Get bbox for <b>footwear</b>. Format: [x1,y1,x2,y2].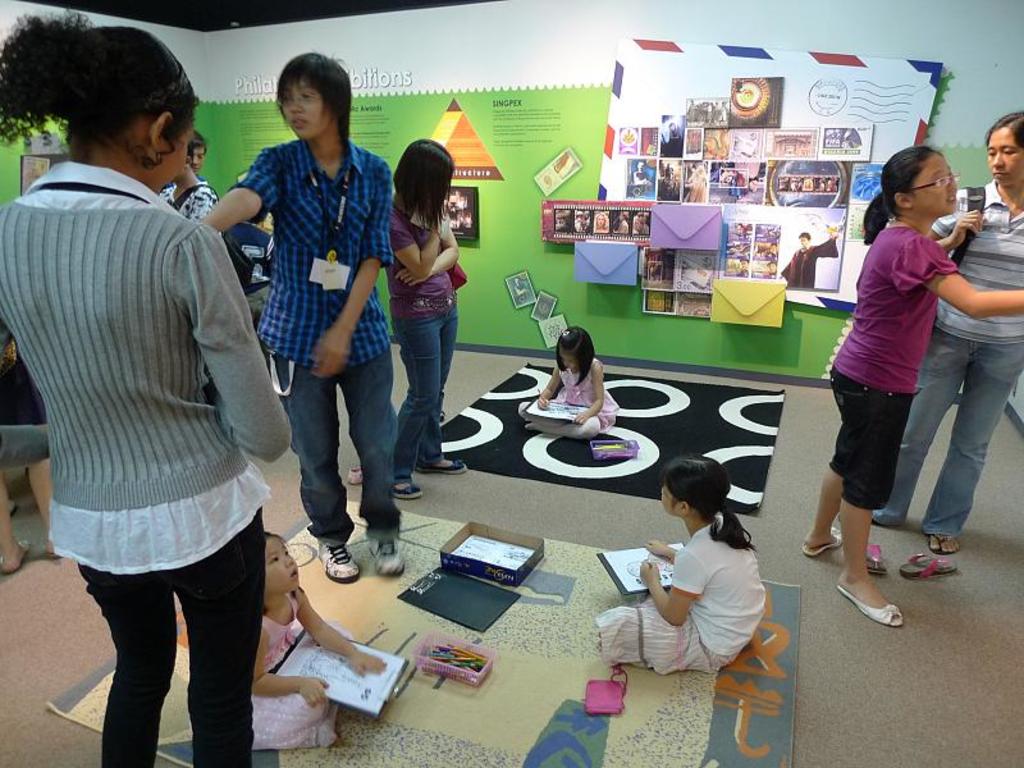
[801,526,837,556].
